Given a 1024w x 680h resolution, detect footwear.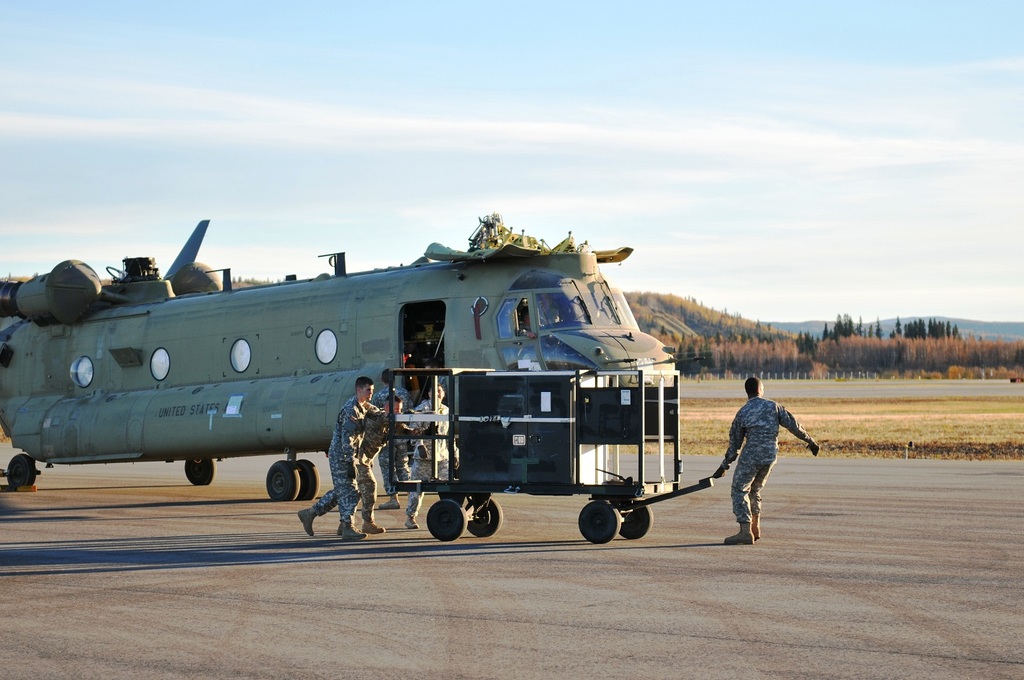
detection(333, 520, 362, 537).
